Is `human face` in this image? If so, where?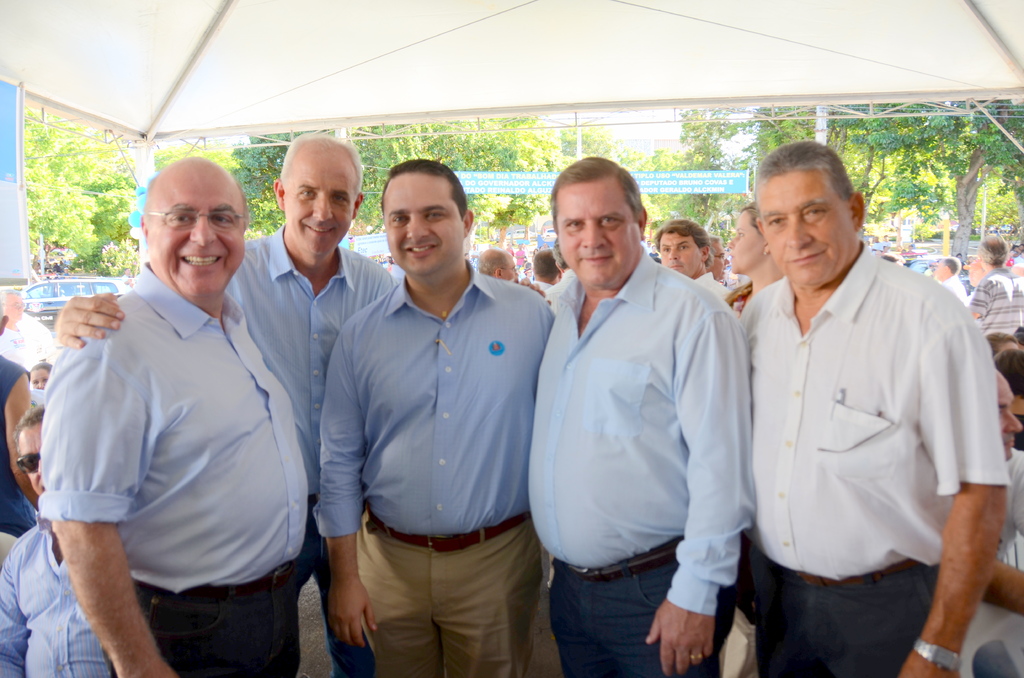
Yes, at BBox(730, 214, 763, 274).
